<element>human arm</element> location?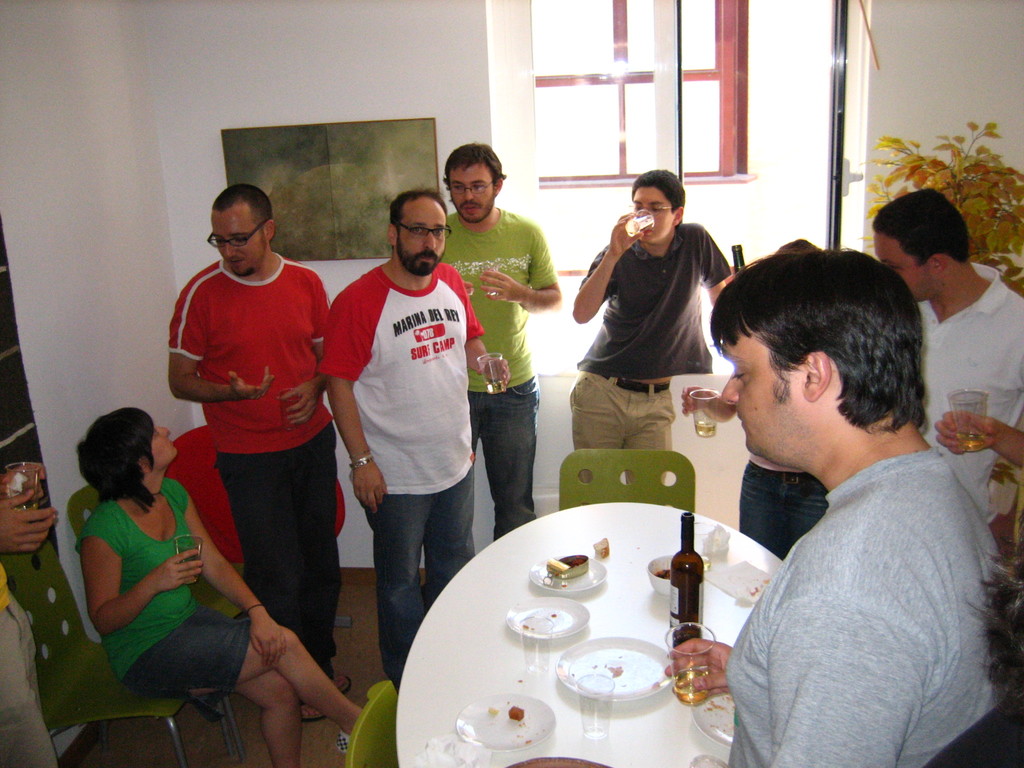
(x1=930, y1=410, x2=1023, y2=481)
